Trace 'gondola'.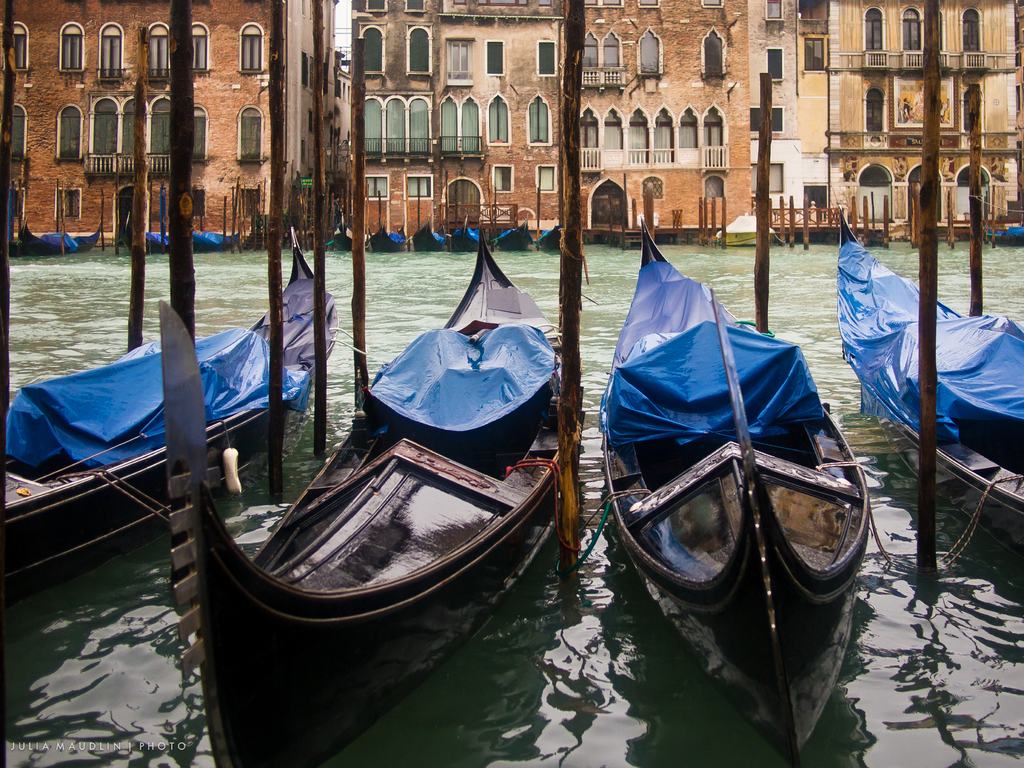
Traced to Rect(531, 216, 567, 257).
